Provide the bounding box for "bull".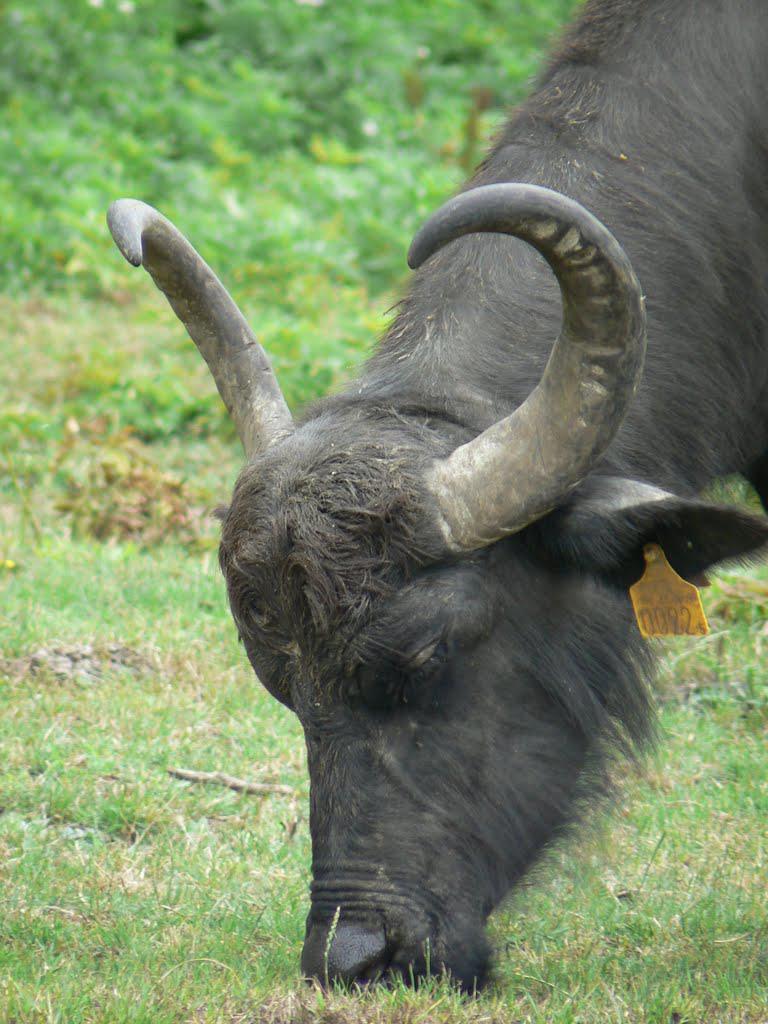
select_region(103, 0, 767, 1003).
